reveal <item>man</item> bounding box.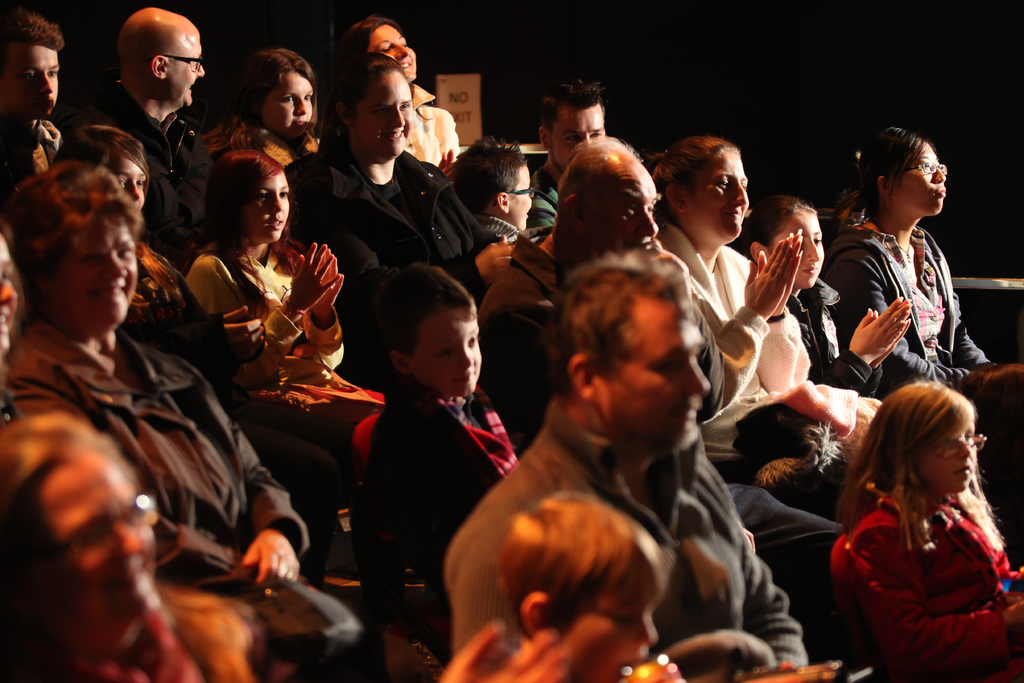
Revealed: (left=0, top=4, right=77, bottom=236).
